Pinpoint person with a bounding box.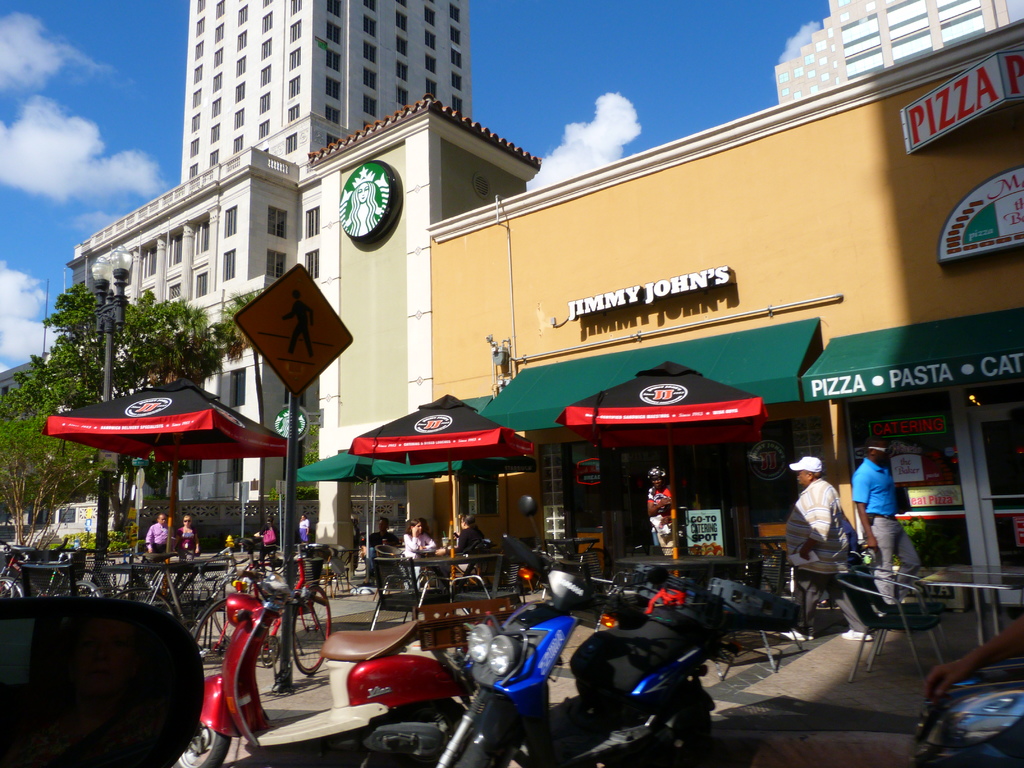
left=140, top=511, right=174, bottom=554.
